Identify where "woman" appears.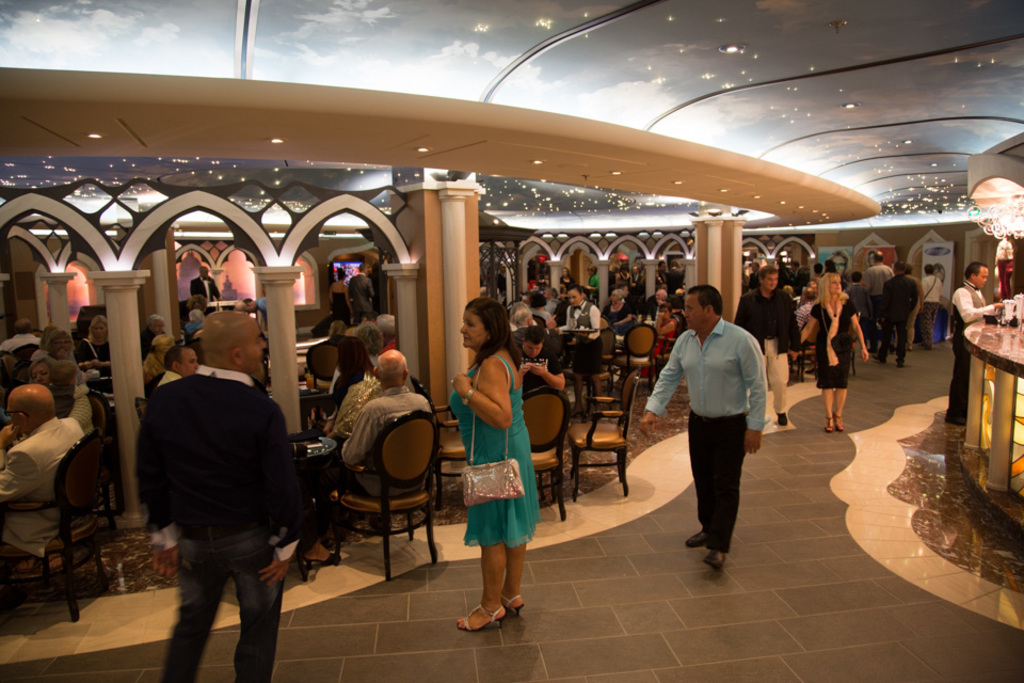
Appears at BBox(586, 263, 602, 297).
